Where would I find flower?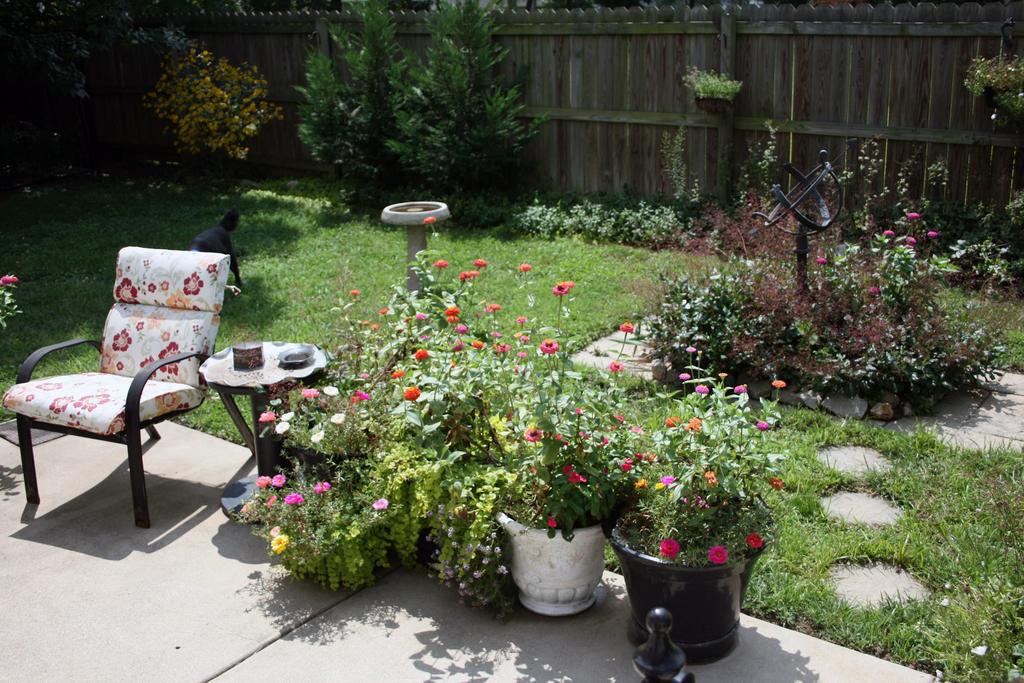
At locate(311, 481, 332, 493).
